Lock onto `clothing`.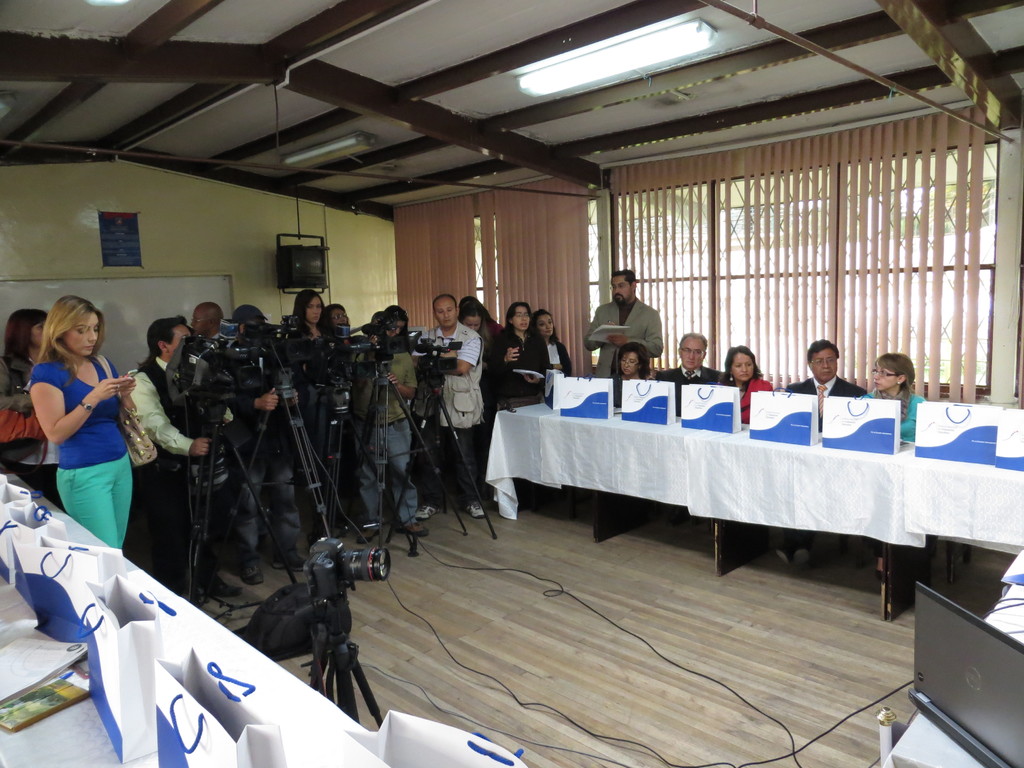
Locked: bbox=(29, 357, 134, 550).
